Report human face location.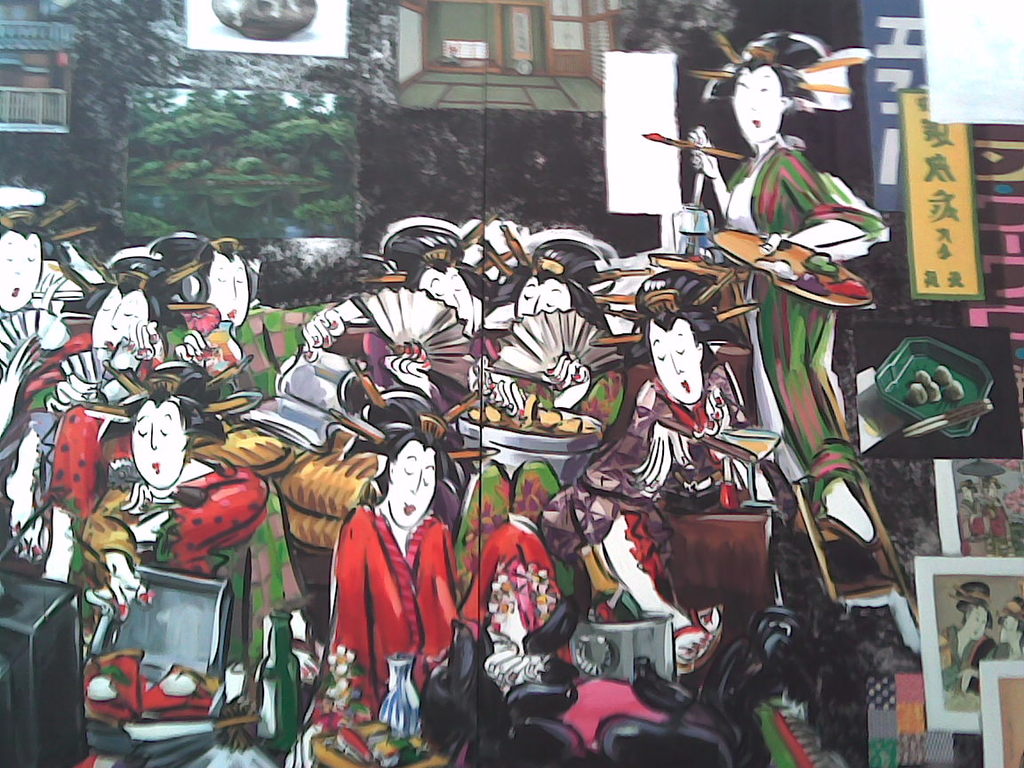
Report: <region>732, 64, 783, 141</region>.
